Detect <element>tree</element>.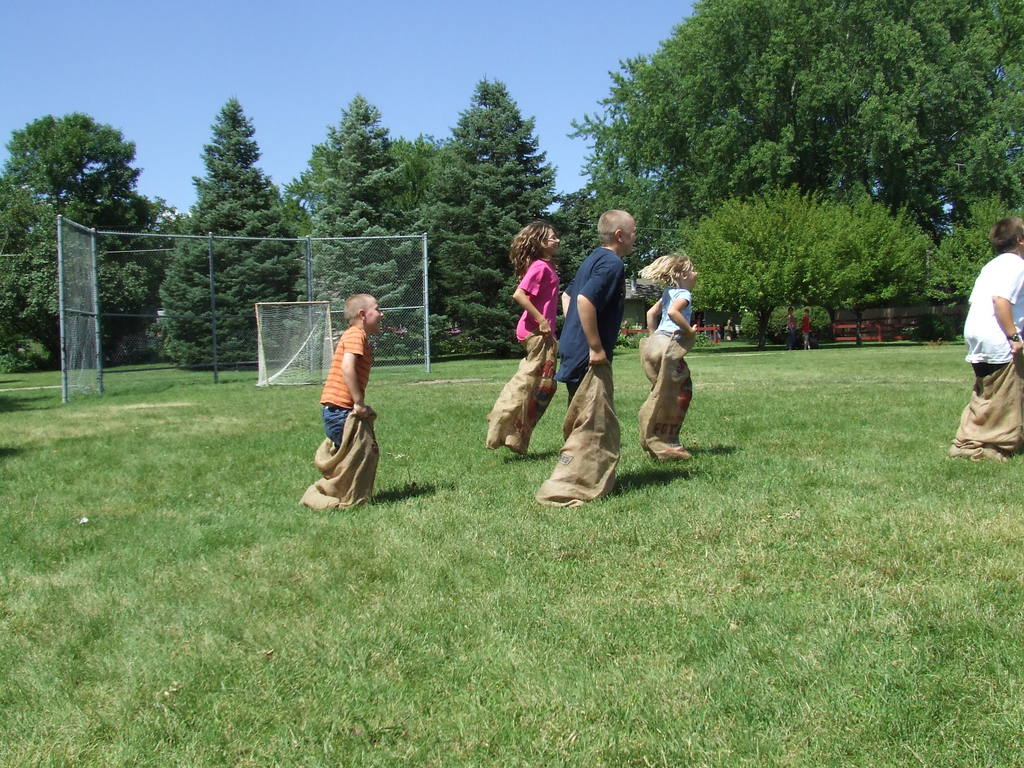
Detected at (0,184,159,369).
